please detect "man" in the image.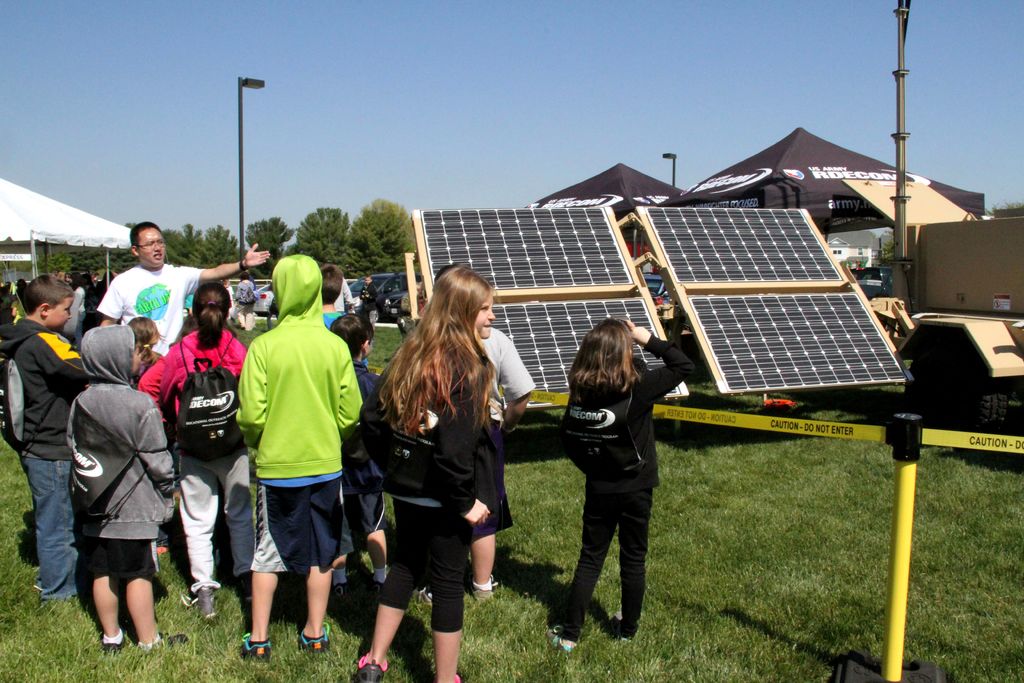
rect(51, 267, 59, 278).
